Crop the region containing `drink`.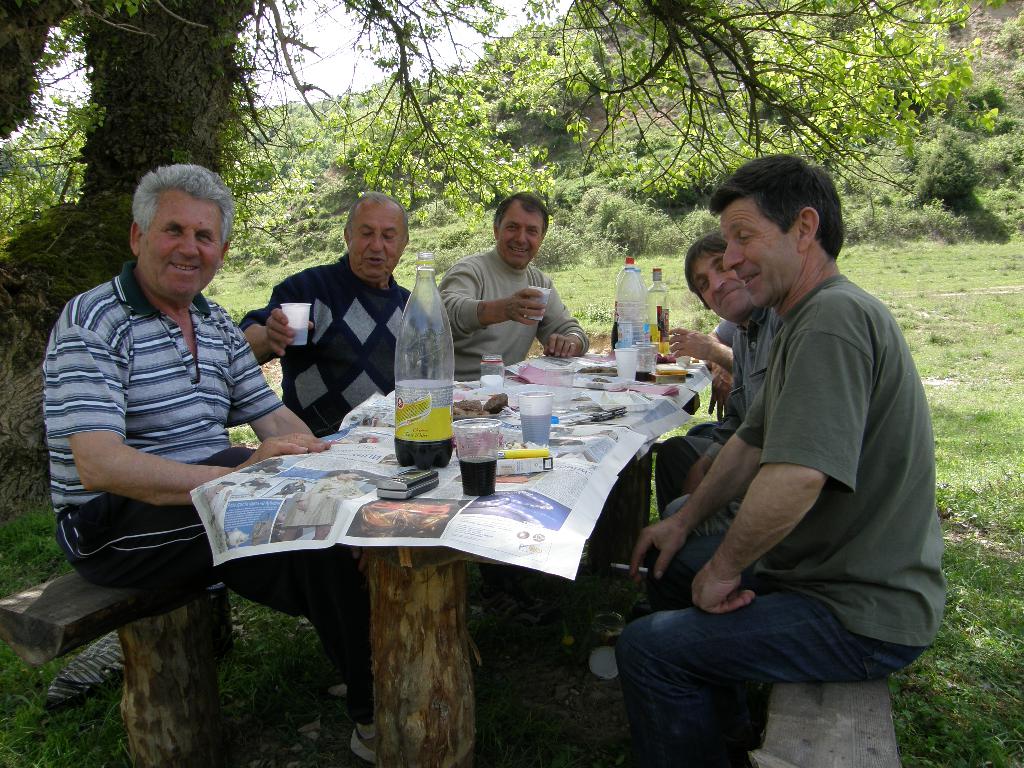
Crop region: <region>452, 455, 500, 499</region>.
